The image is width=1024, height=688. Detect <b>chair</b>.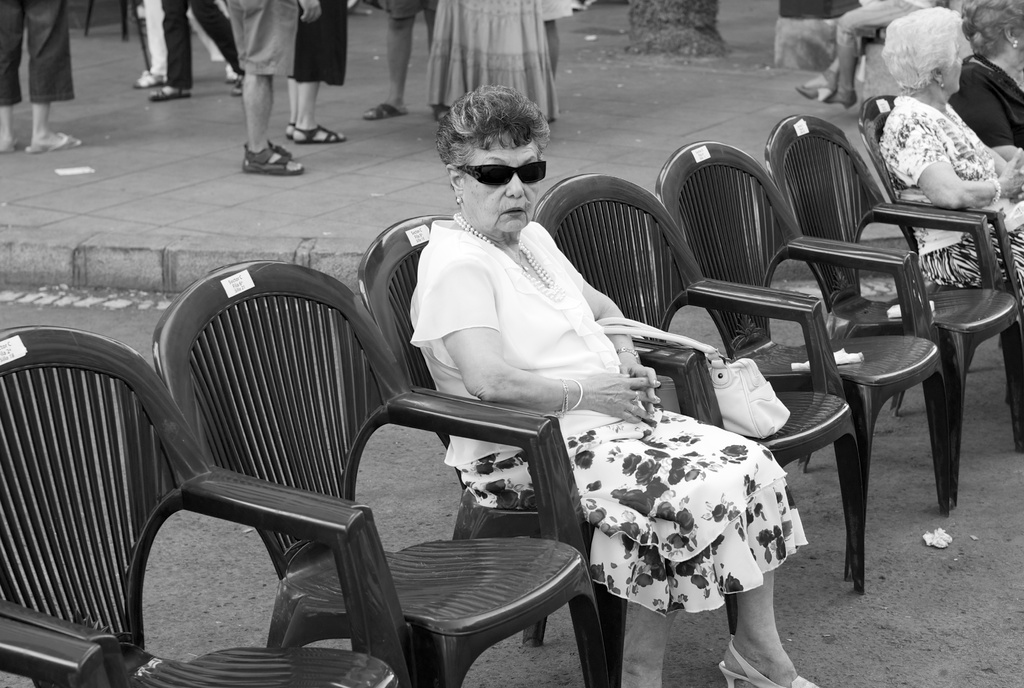
Detection: (left=762, top=111, right=1023, bottom=521).
